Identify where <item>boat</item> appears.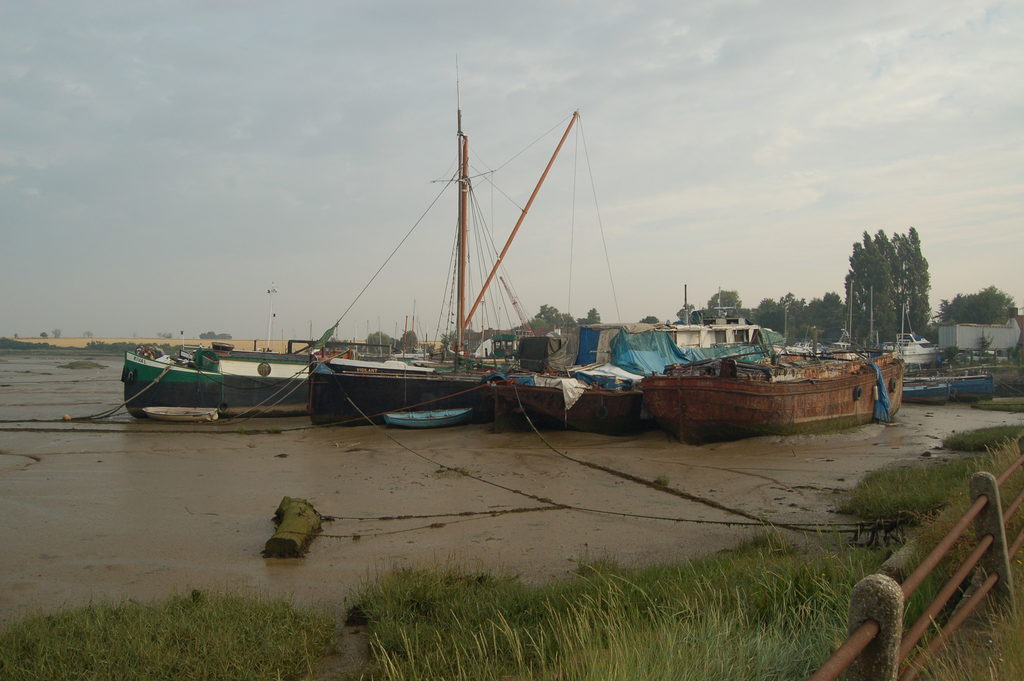
Appears at <bbox>956, 362, 1023, 404</bbox>.
